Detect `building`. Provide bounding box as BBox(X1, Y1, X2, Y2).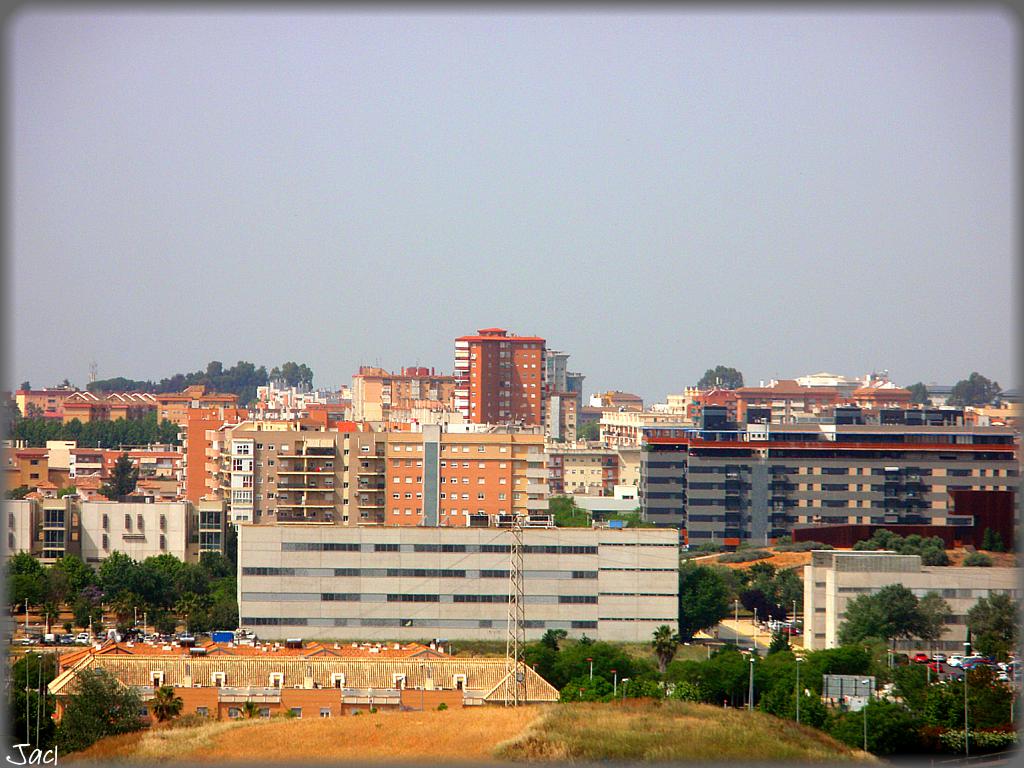
BBox(548, 445, 640, 490).
